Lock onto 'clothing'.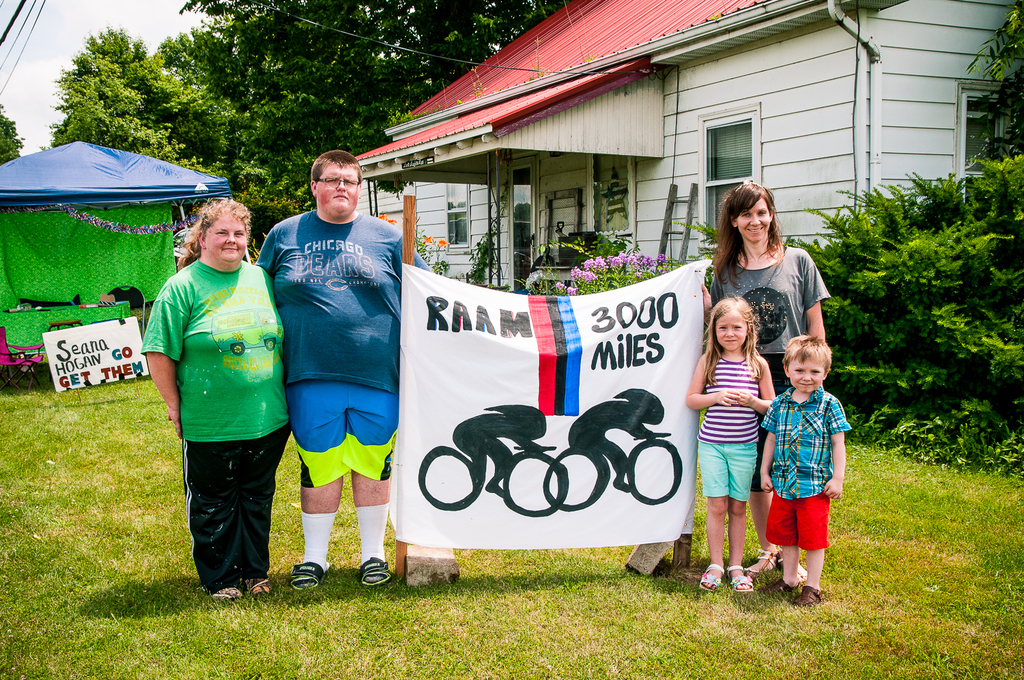
Locked: {"x1": 157, "y1": 233, "x2": 281, "y2": 587}.
